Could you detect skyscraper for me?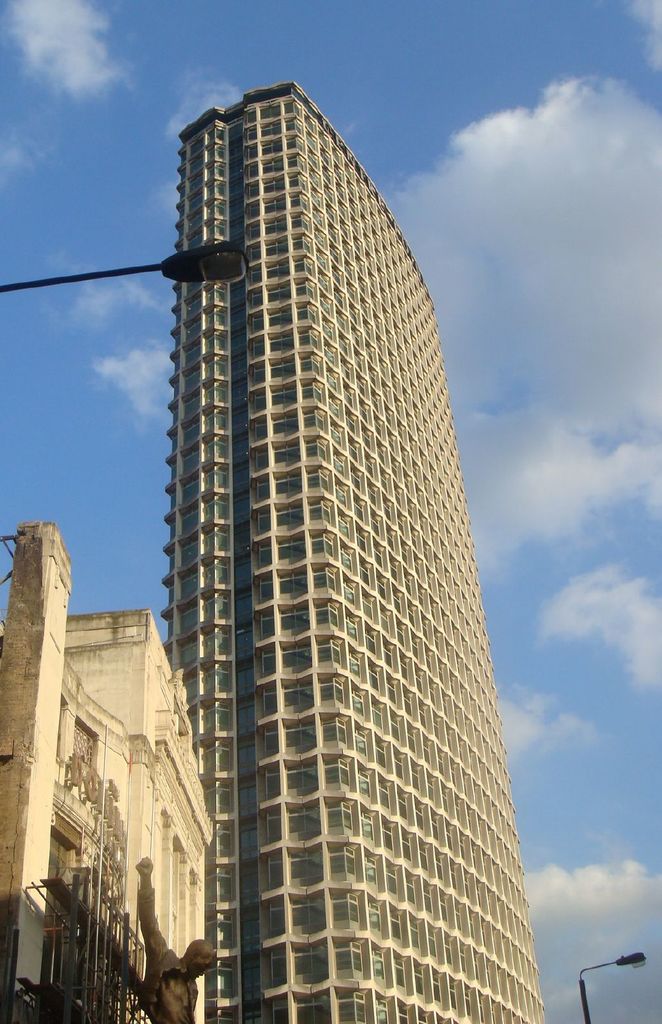
Detection result: Rect(93, 56, 518, 893).
